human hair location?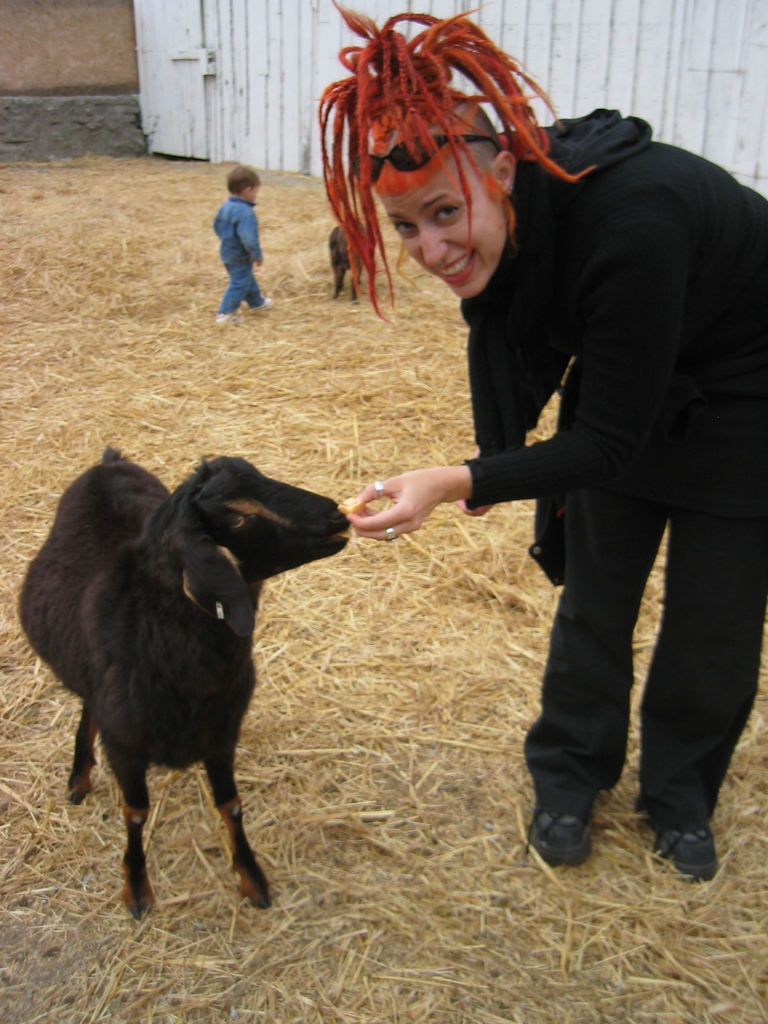
x1=300 y1=0 x2=596 y2=325
